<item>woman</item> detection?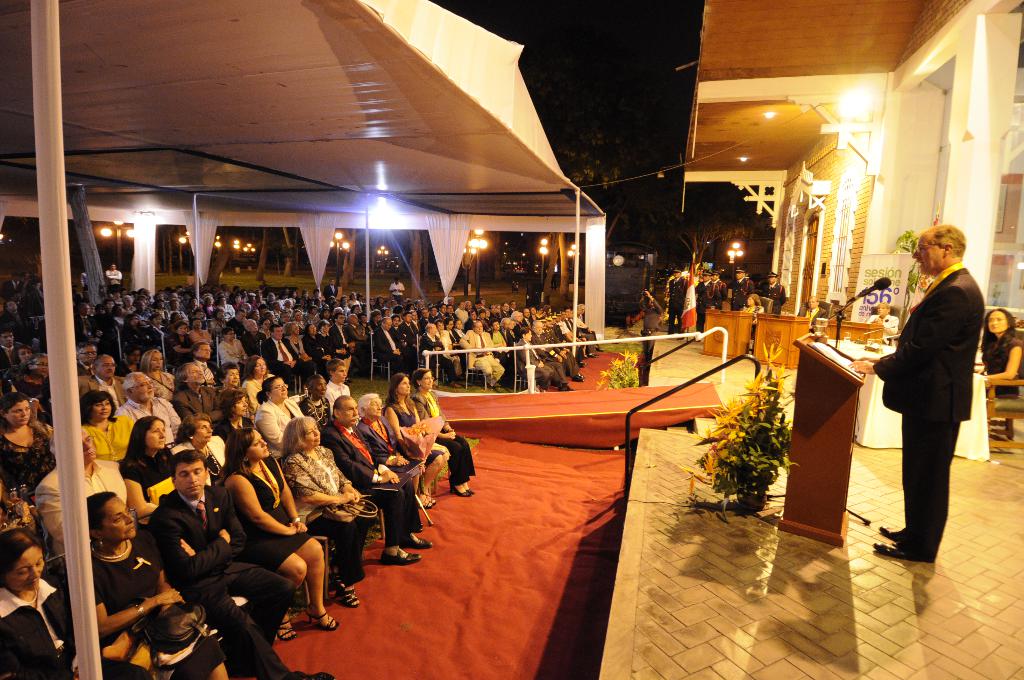
x1=216, y1=327, x2=246, y2=360
